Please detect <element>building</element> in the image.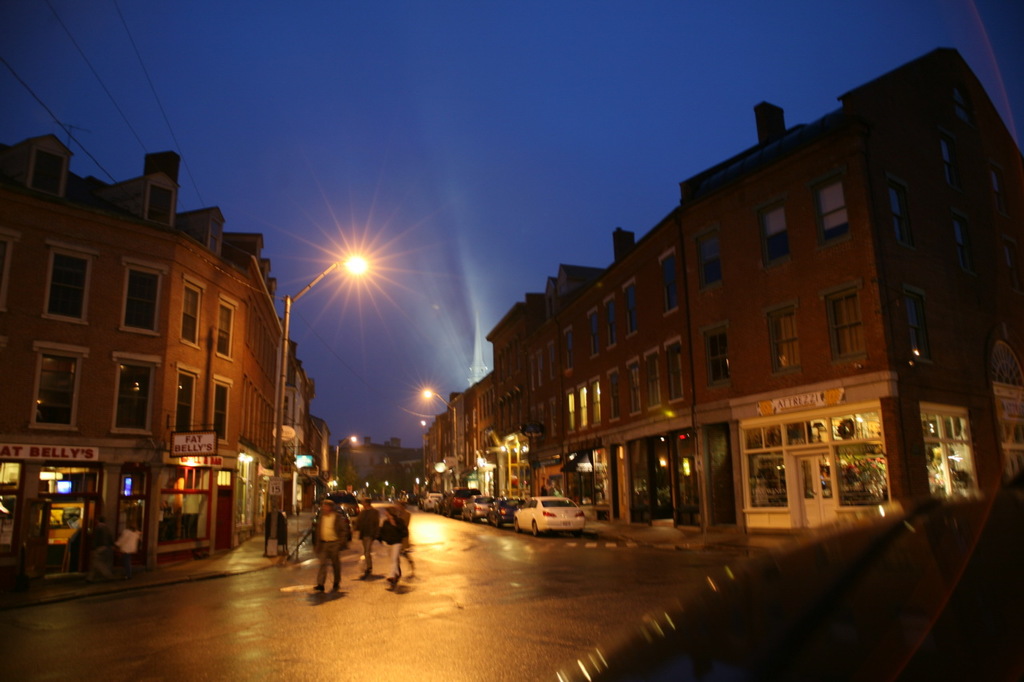
l=0, t=138, r=327, b=581.
